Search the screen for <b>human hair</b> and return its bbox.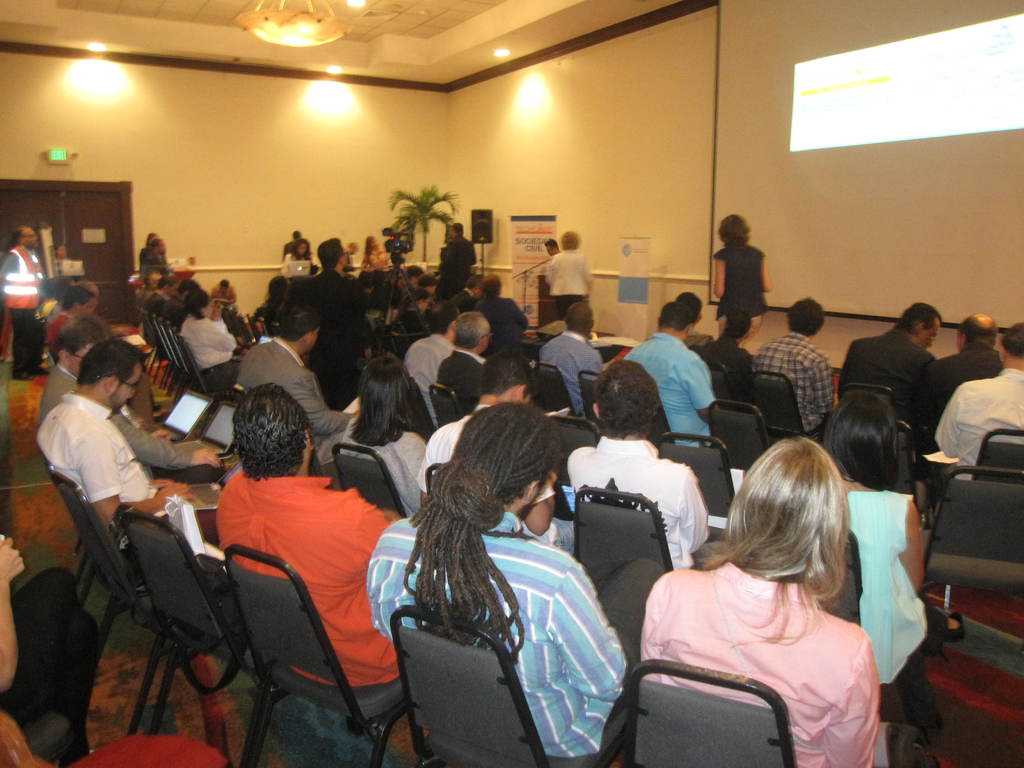
Found: 219,279,230,285.
